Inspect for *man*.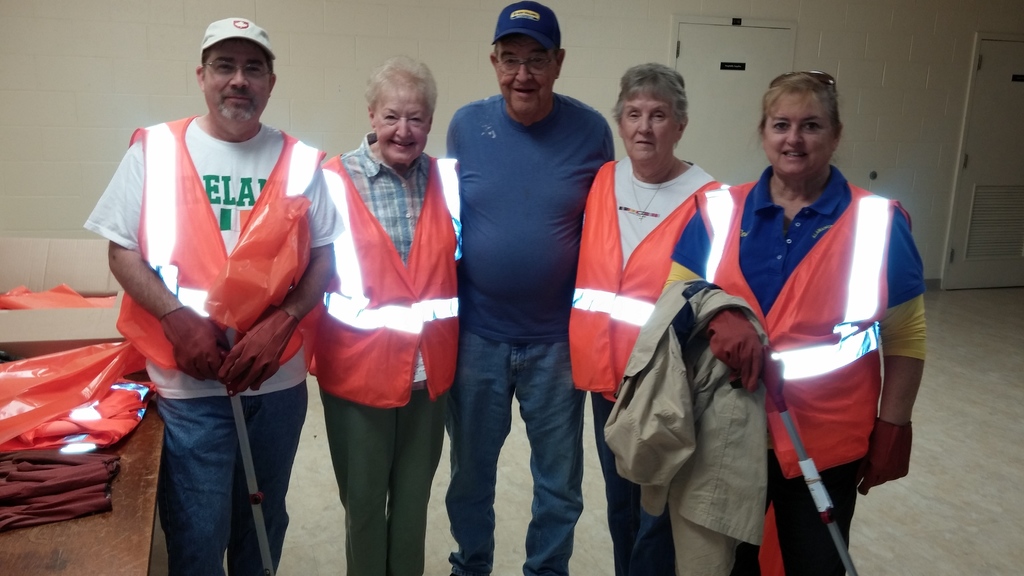
Inspection: 109,19,337,575.
